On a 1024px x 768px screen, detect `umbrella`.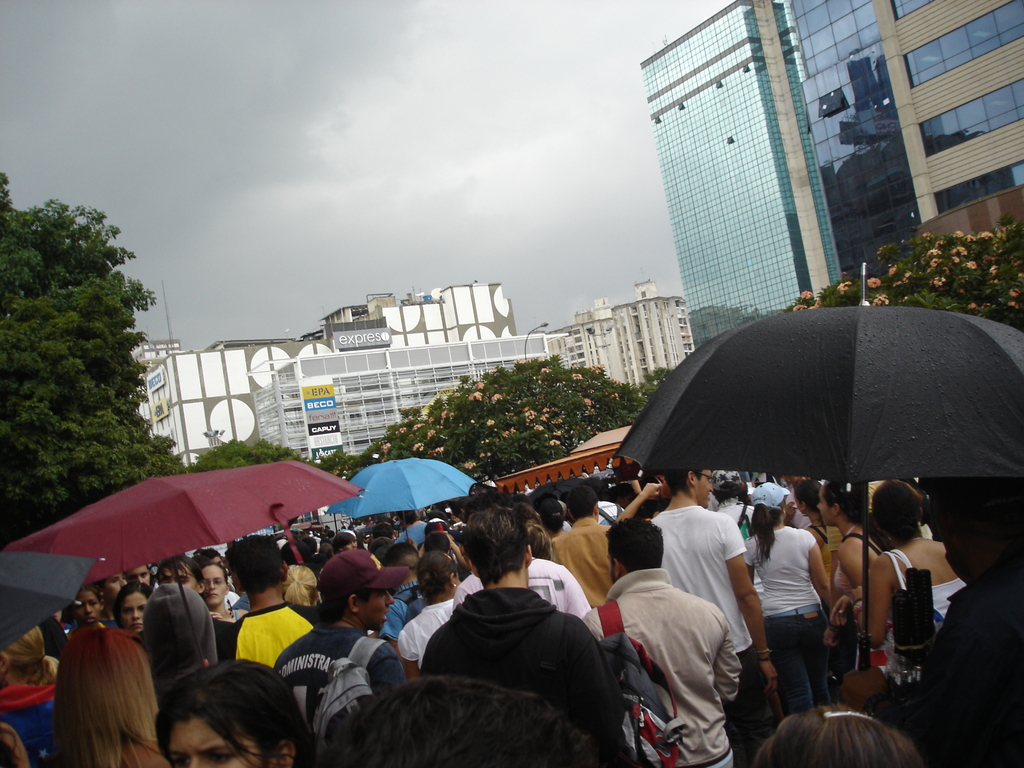
pyautogui.locateOnScreen(0, 455, 366, 561).
